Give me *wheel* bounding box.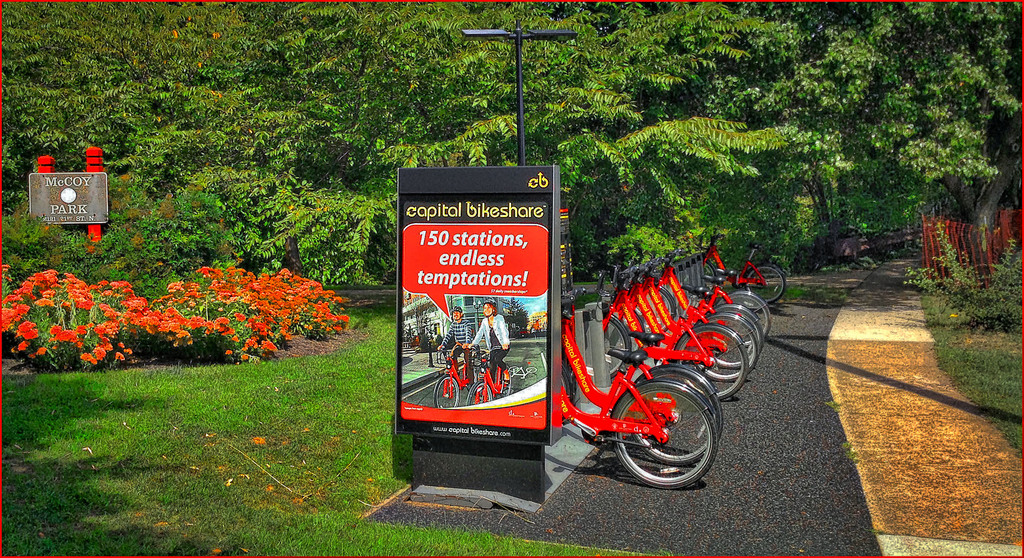
<box>596,378,721,509</box>.
